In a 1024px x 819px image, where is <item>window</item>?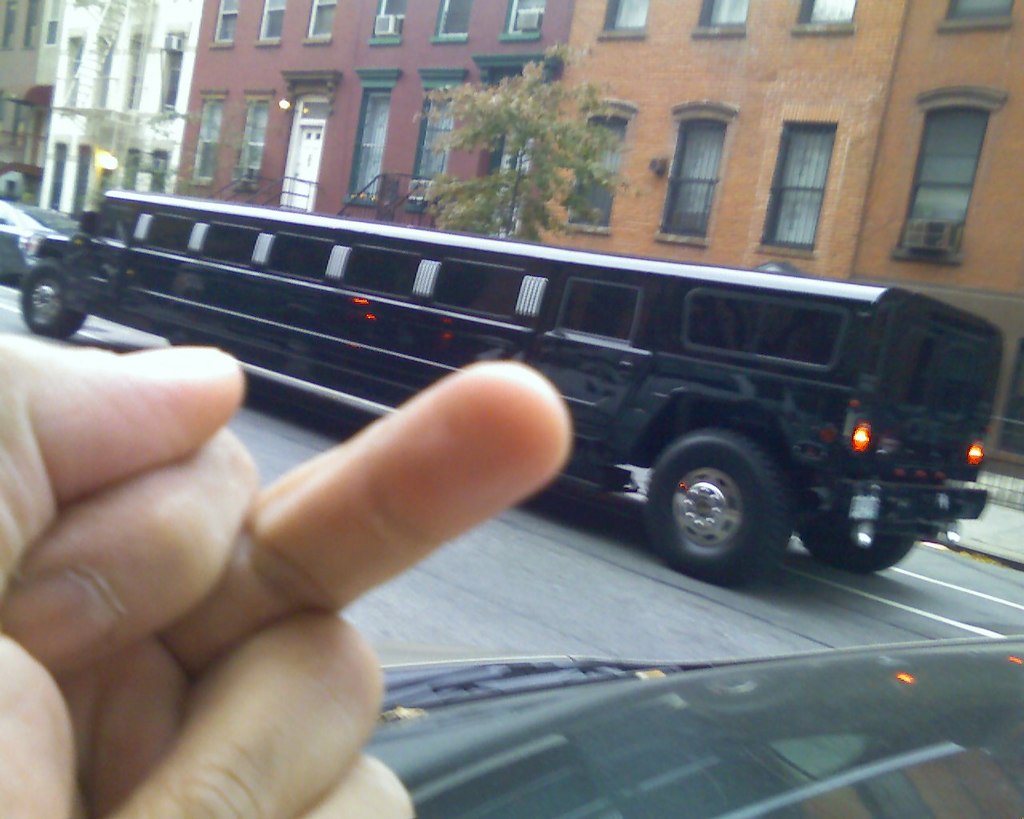
426,0,470,40.
